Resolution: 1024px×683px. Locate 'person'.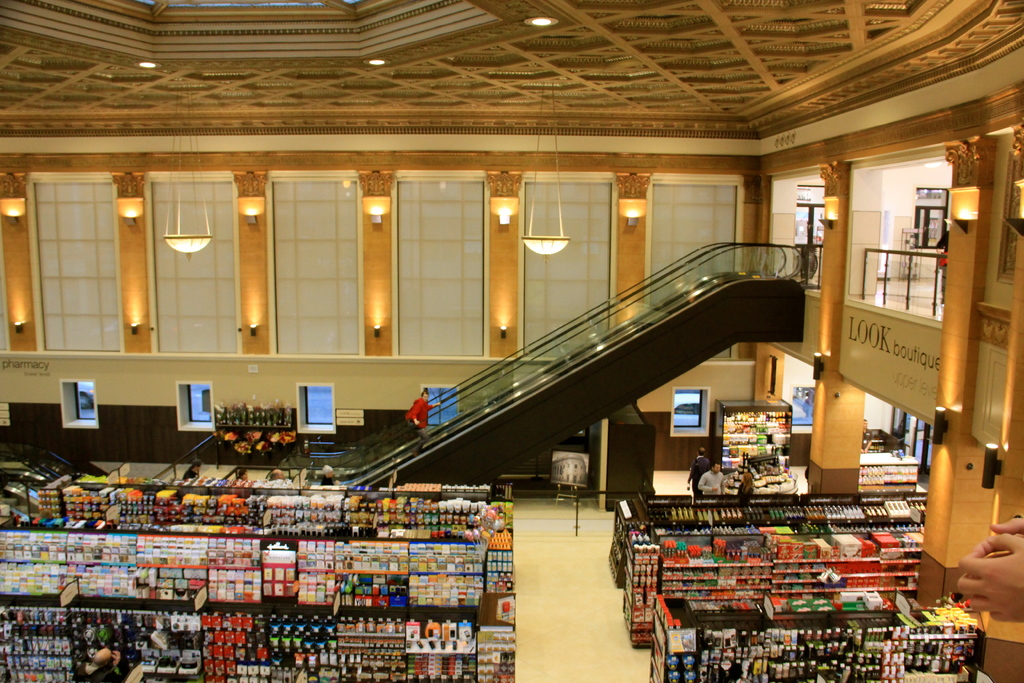
(678, 449, 710, 493).
